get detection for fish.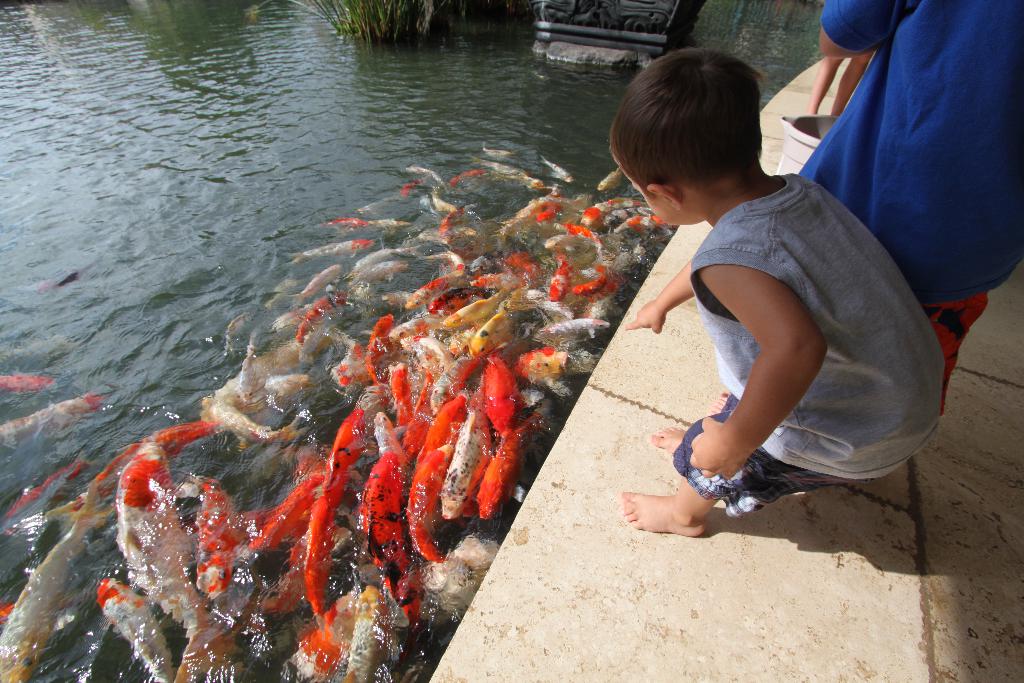
Detection: 618,204,667,235.
